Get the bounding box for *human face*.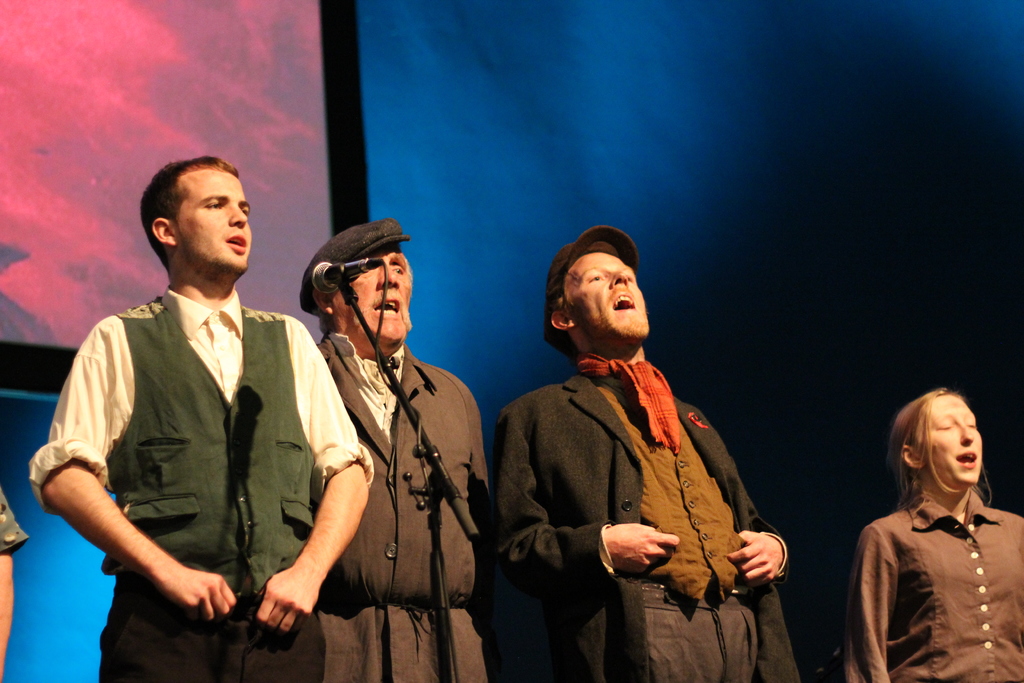
{"x1": 174, "y1": 168, "x2": 253, "y2": 263}.
